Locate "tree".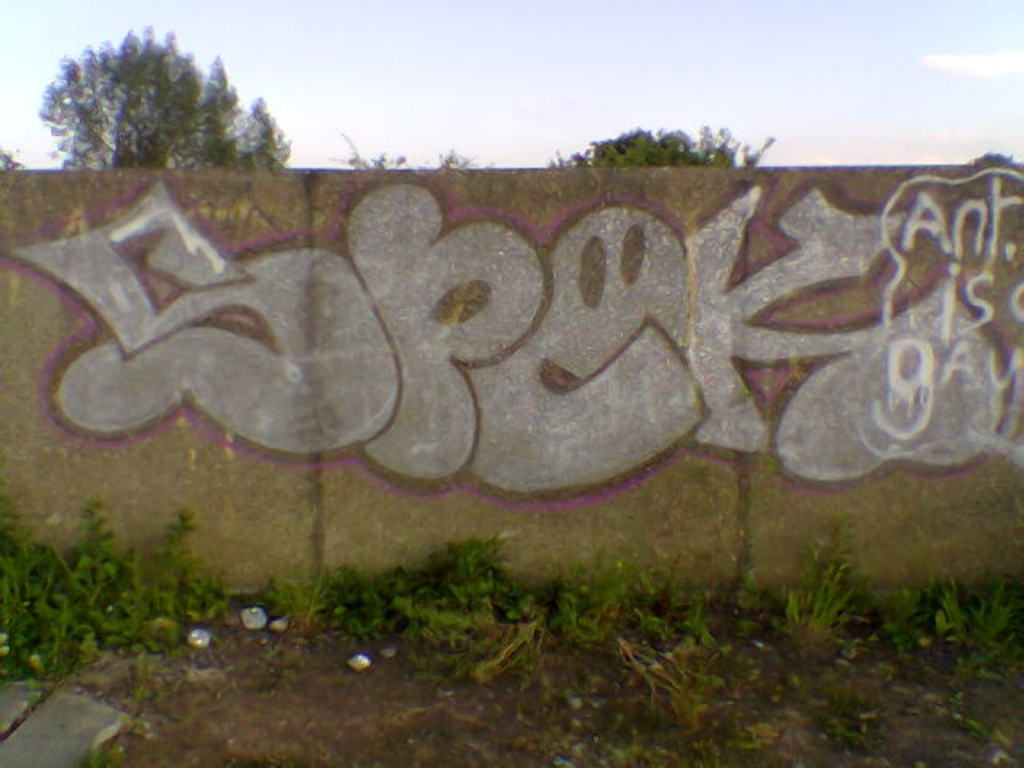
Bounding box: x1=226 y1=90 x2=294 y2=168.
